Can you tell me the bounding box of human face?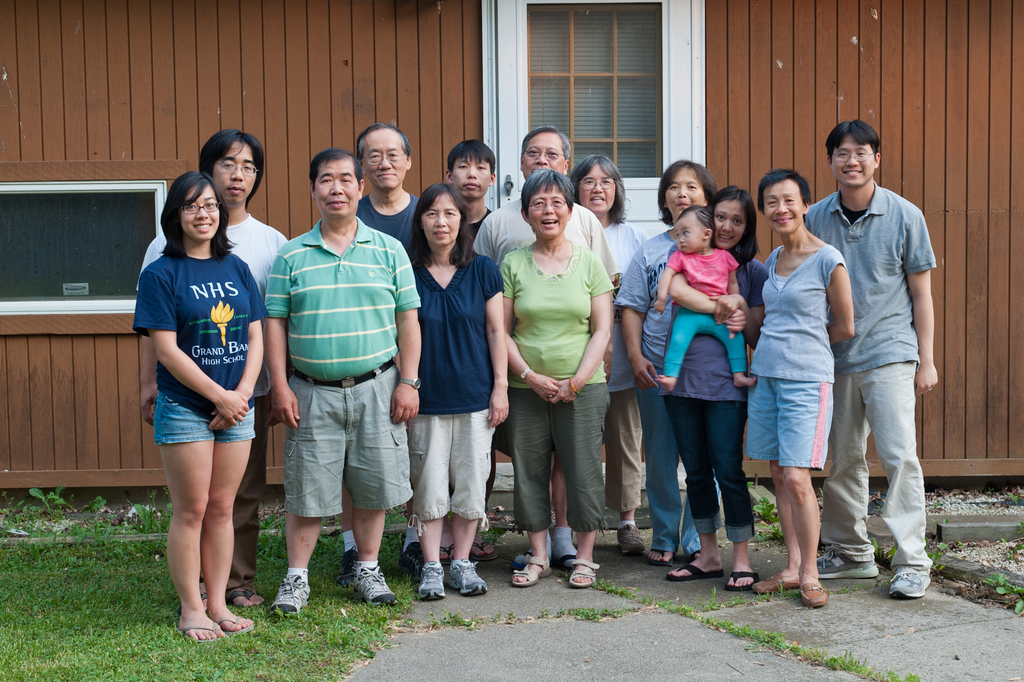
[x1=529, y1=190, x2=567, y2=238].
